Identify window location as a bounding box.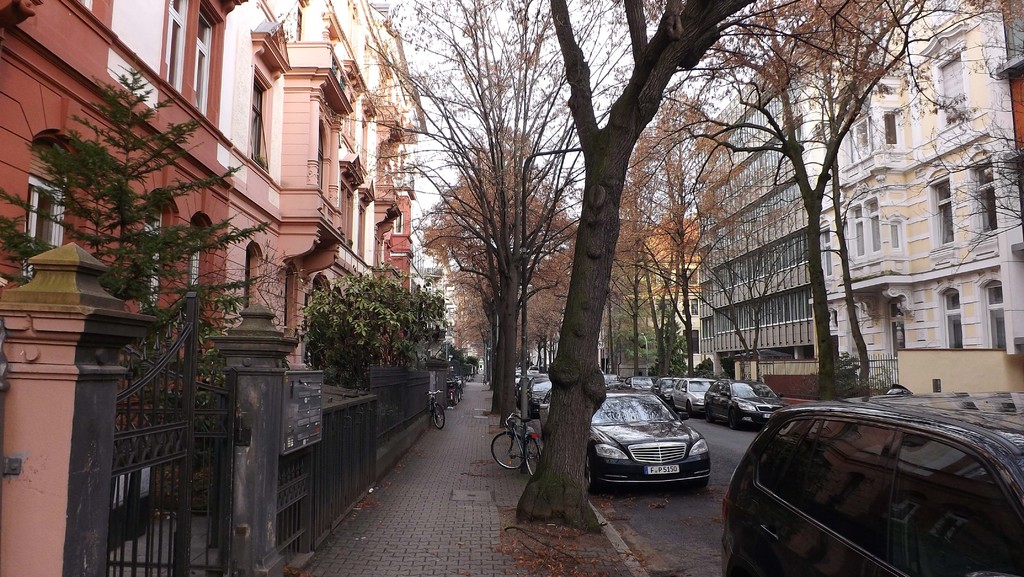
pyautogui.locateOnScreen(702, 85, 801, 184).
